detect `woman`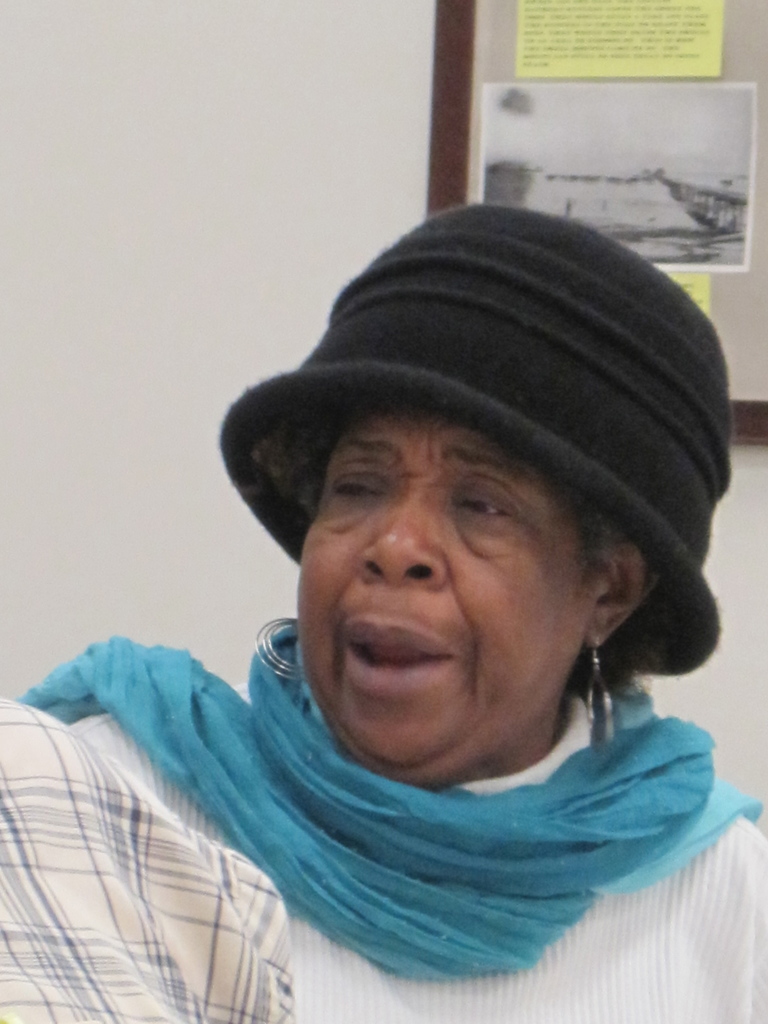
l=74, t=202, r=767, b=1023
